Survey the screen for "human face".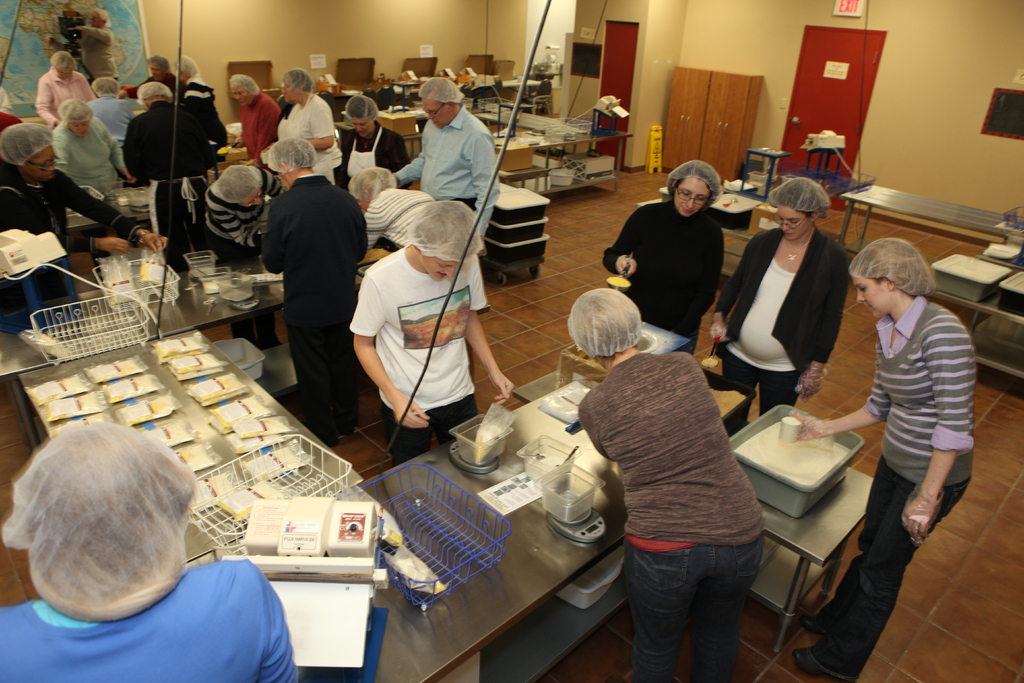
Survey found: <bbox>672, 176, 710, 217</bbox>.
